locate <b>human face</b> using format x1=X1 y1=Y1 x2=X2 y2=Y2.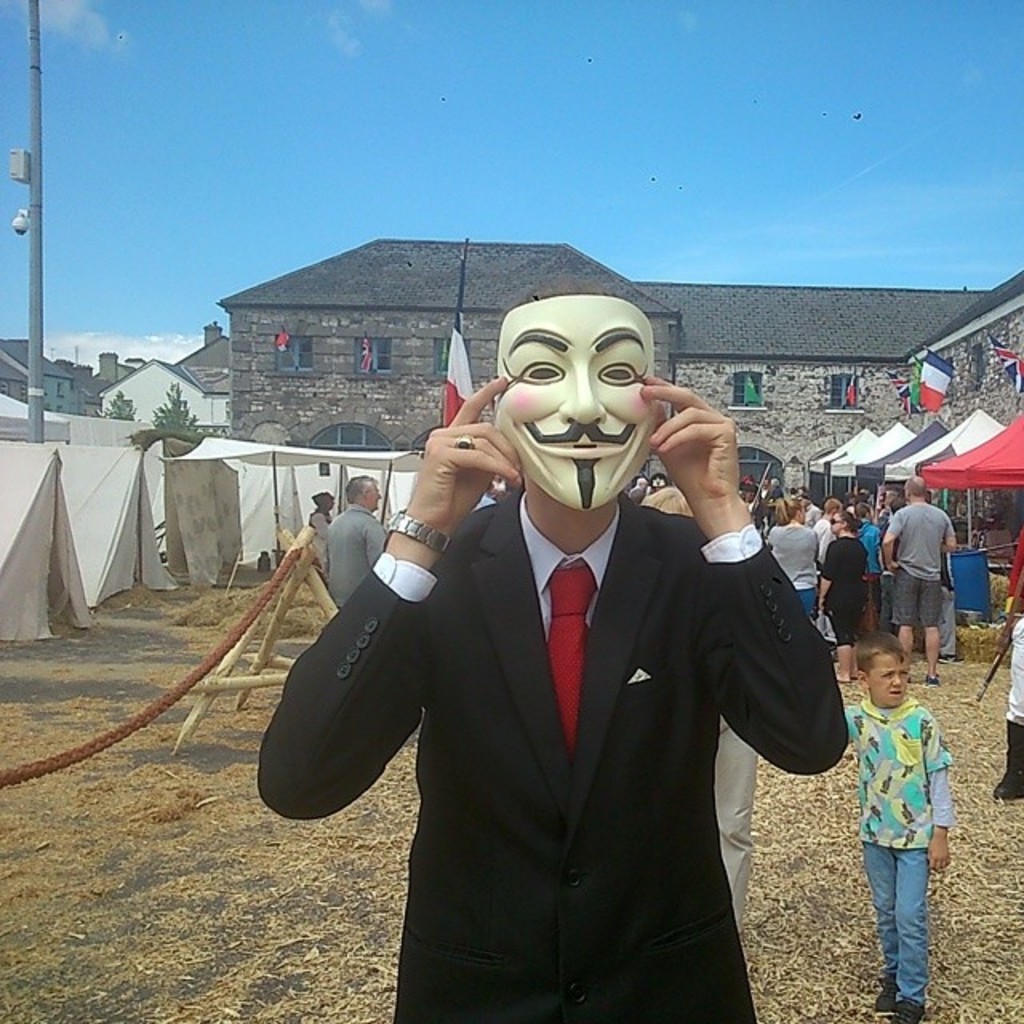
x1=493 y1=296 x2=653 y2=514.
